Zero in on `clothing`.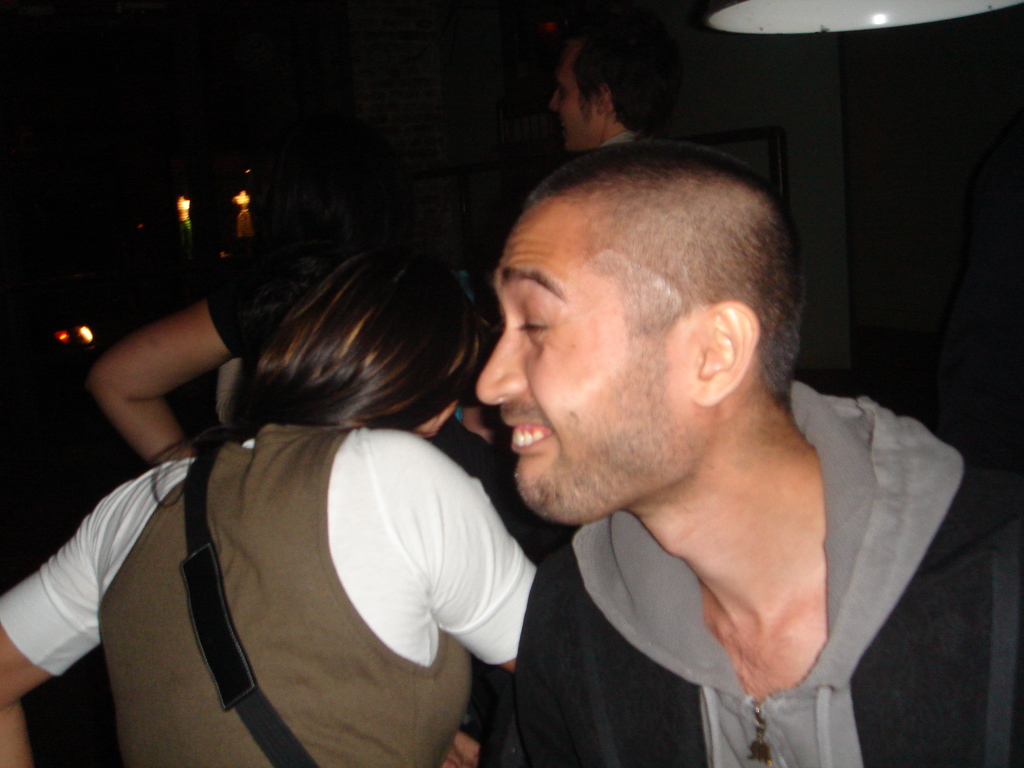
Zeroed in: detection(0, 424, 538, 767).
